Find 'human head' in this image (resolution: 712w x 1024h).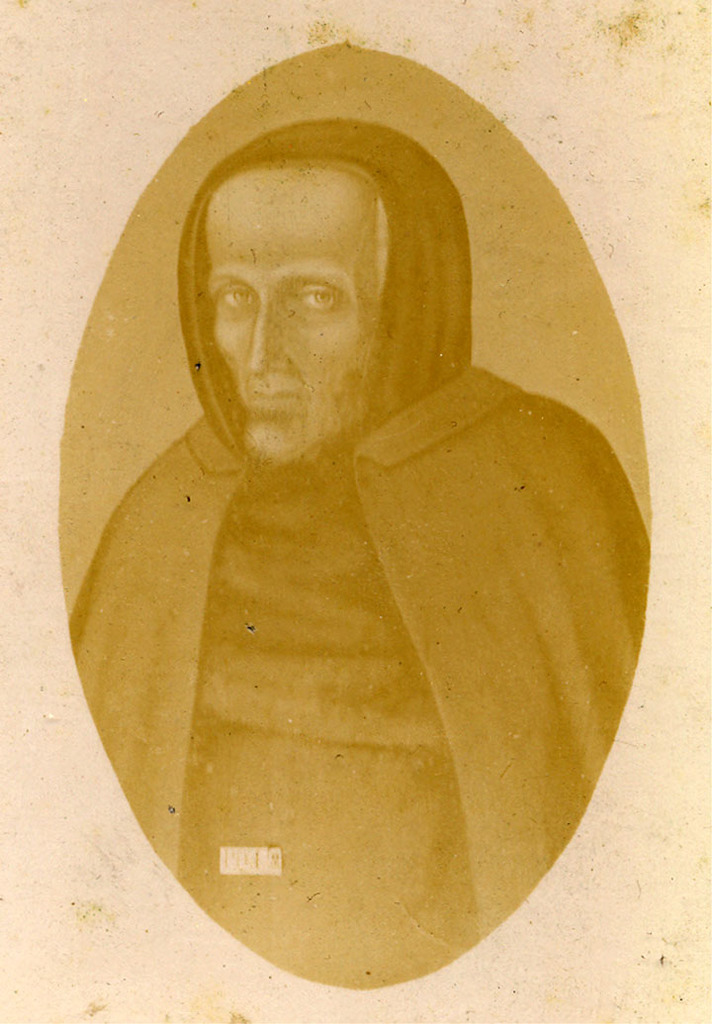
146 123 426 471.
